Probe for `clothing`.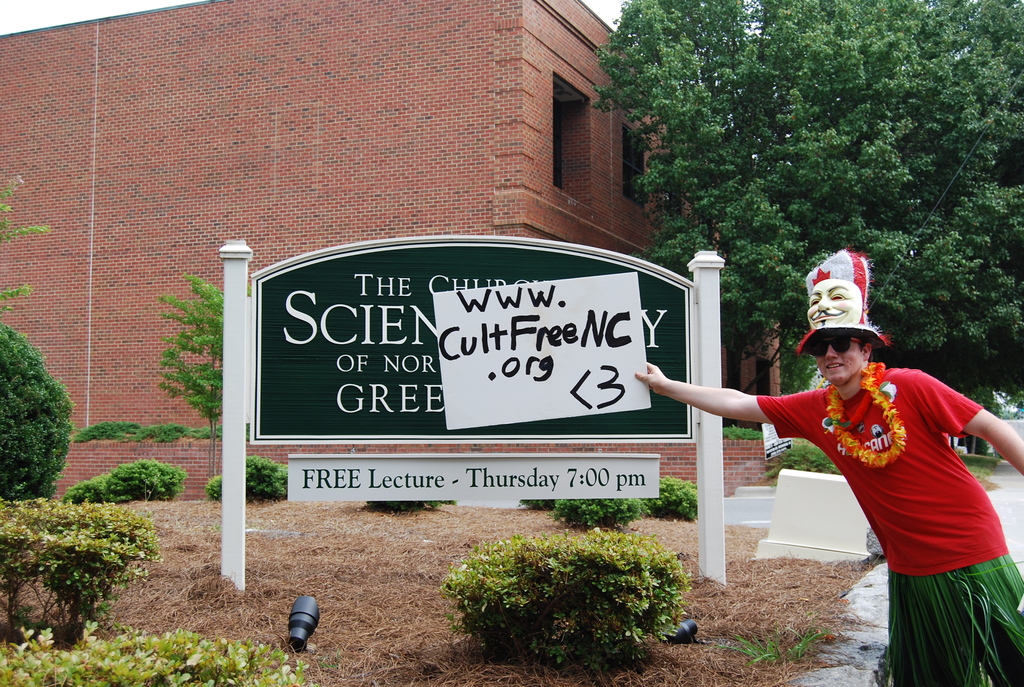
Probe result: locate(802, 343, 1006, 604).
